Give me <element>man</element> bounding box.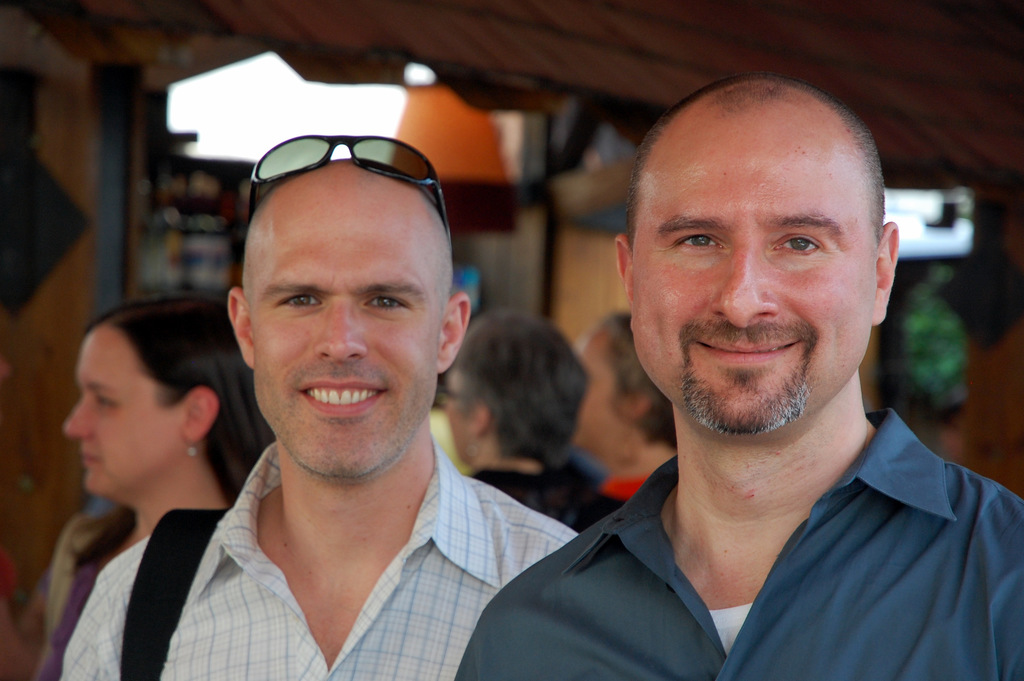
x1=442 y1=69 x2=1023 y2=674.
